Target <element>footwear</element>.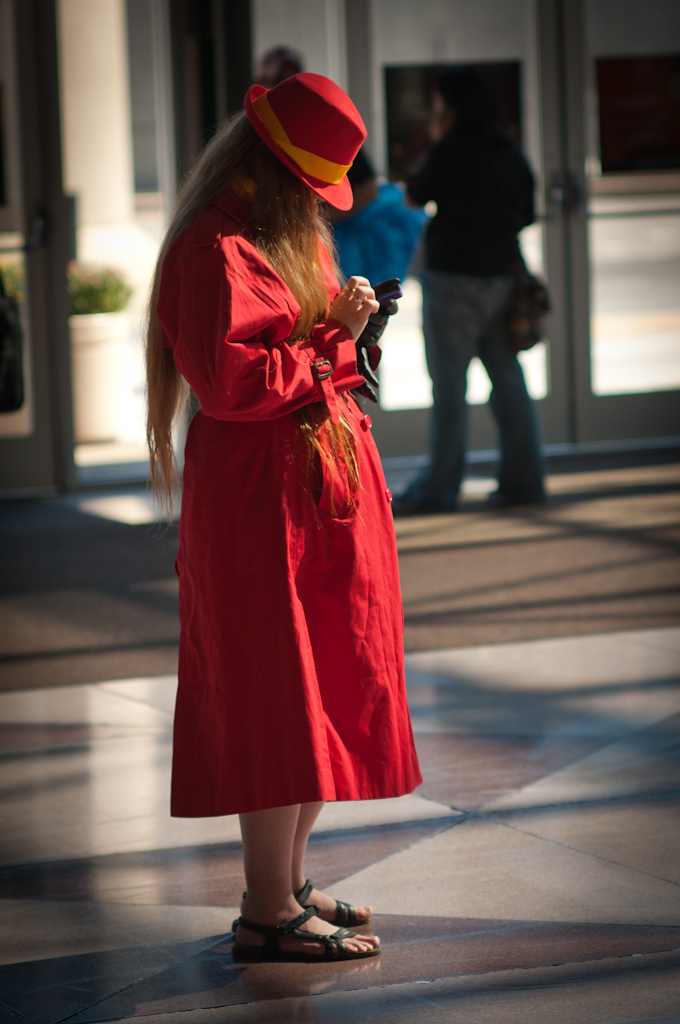
Target region: {"x1": 236, "y1": 873, "x2": 369, "y2": 937}.
